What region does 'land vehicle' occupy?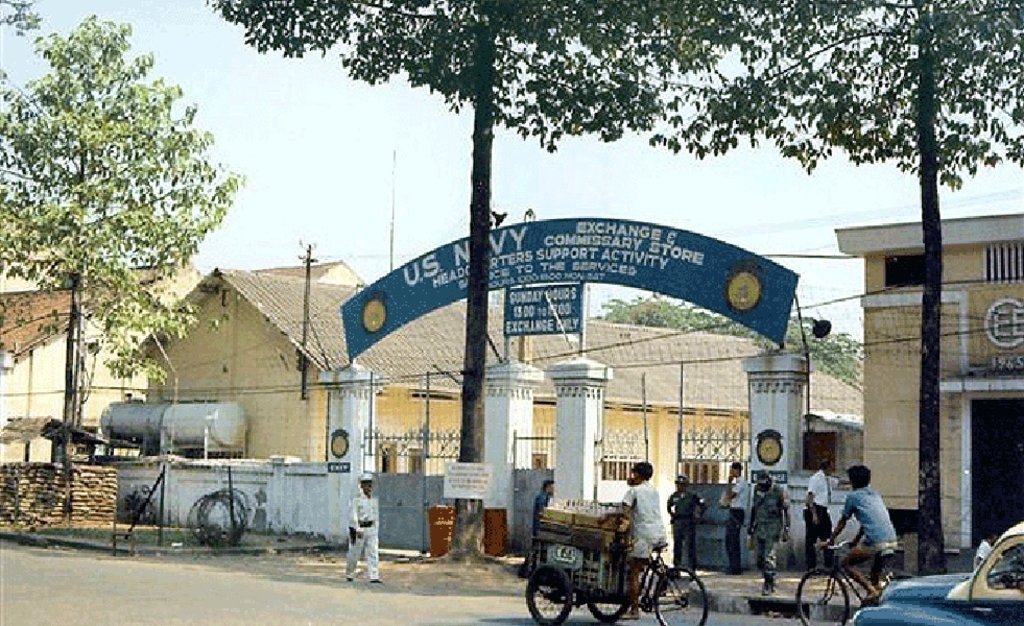
l=797, t=539, r=916, b=625.
